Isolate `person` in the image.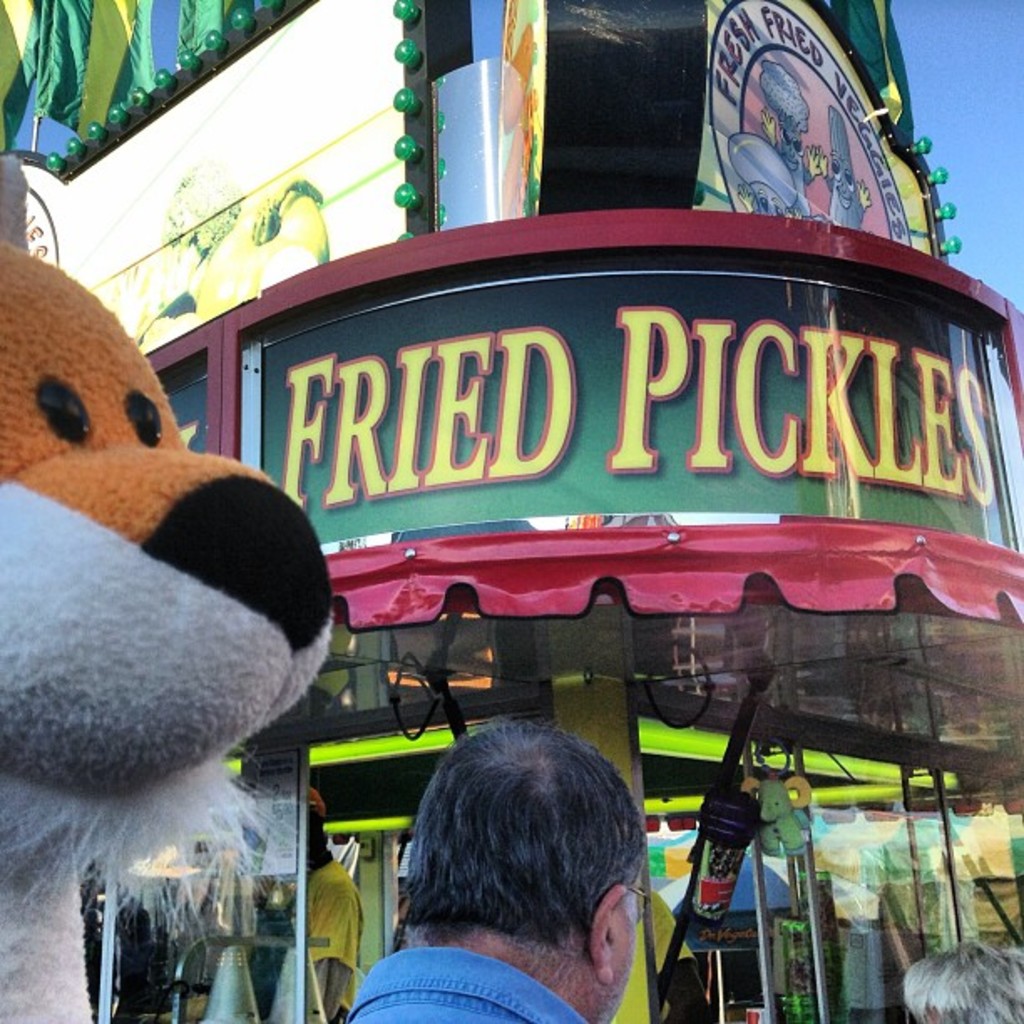
Isolated region: select_region(897, 934, 1022, 1022).
